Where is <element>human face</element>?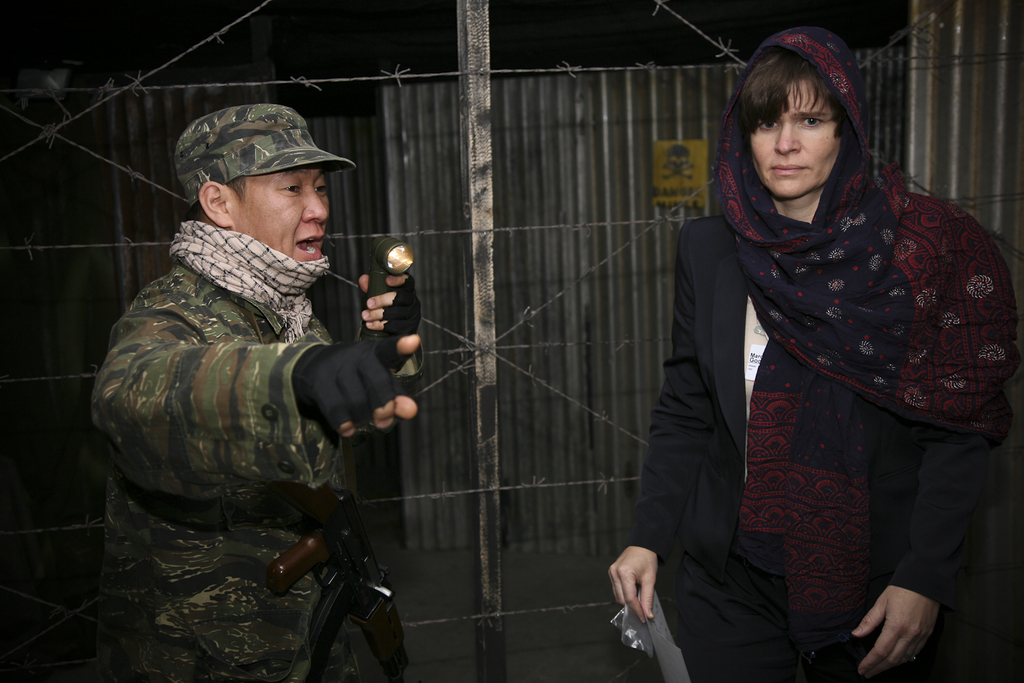
(x1=752, y1=74, x2=838, y2=197).
